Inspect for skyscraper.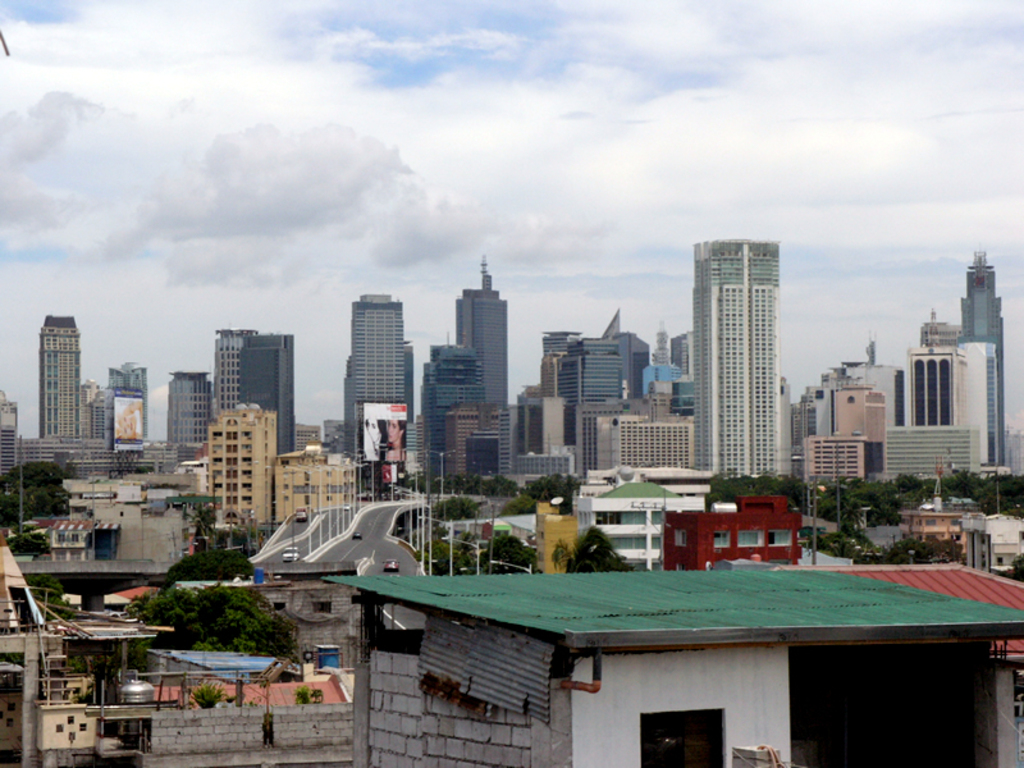
Inspection: box=[40, 303, 87, 443].
